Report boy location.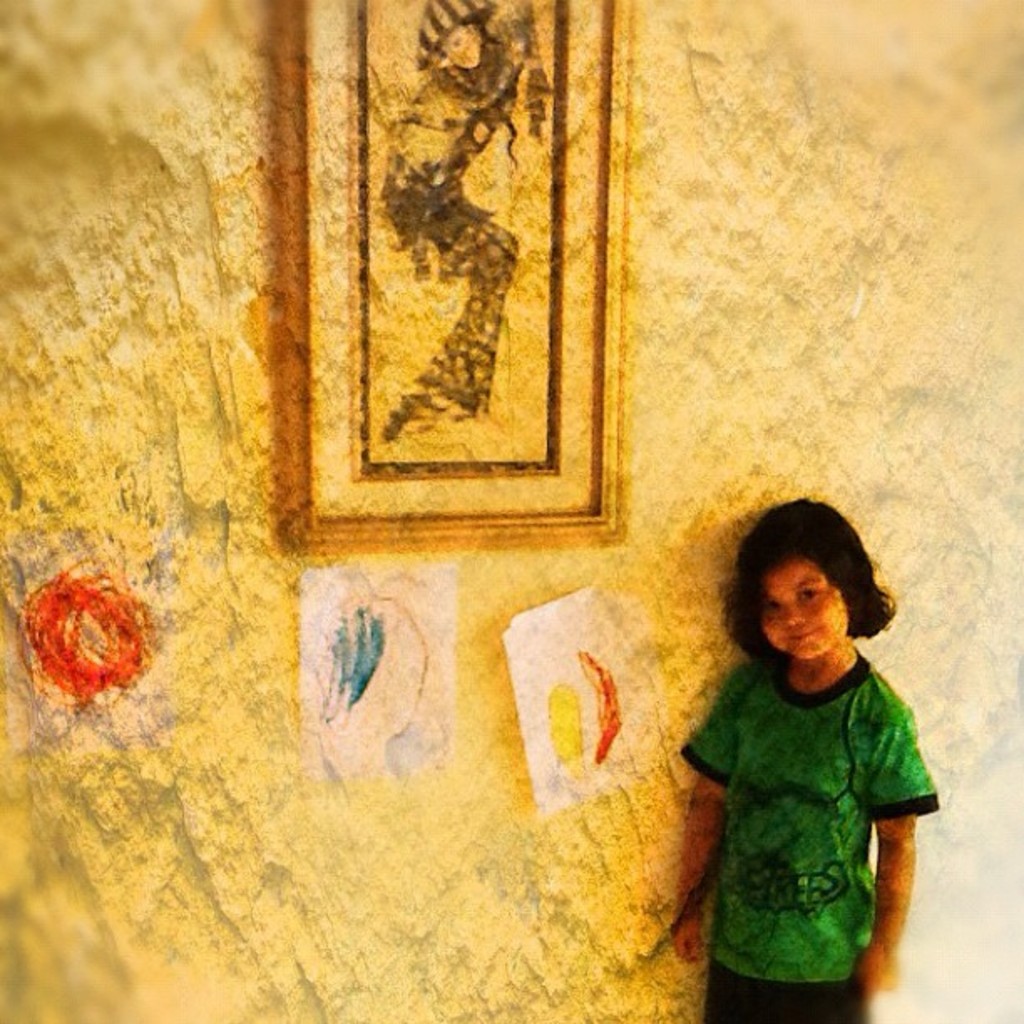
Report: {"x1": 663, "y1": 480, "x2": 949, "y2": 1016}.
